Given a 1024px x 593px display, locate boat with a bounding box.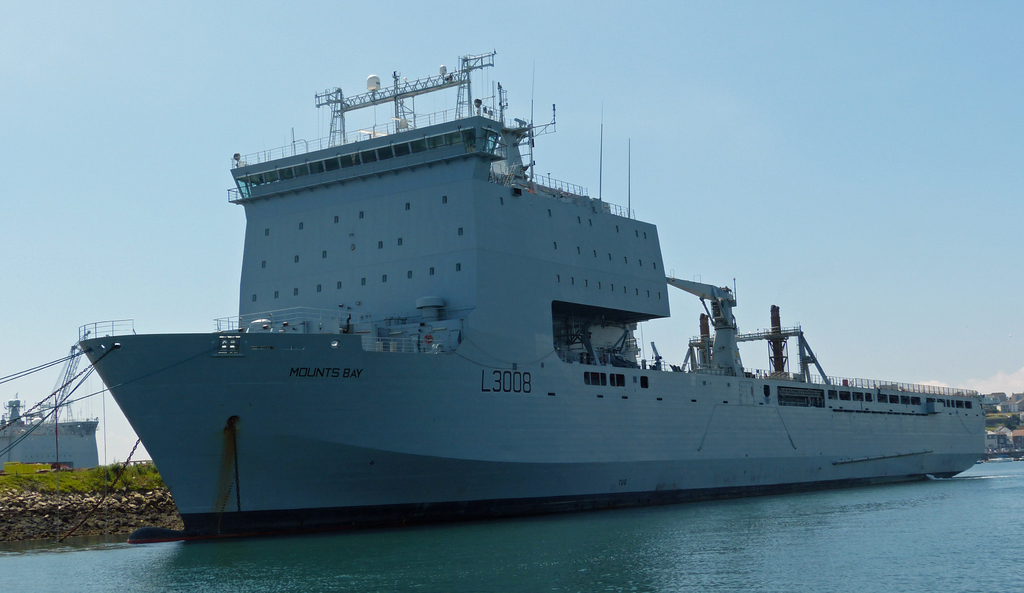
Located: x1=33 y1=61 x2=996 y2=502.
